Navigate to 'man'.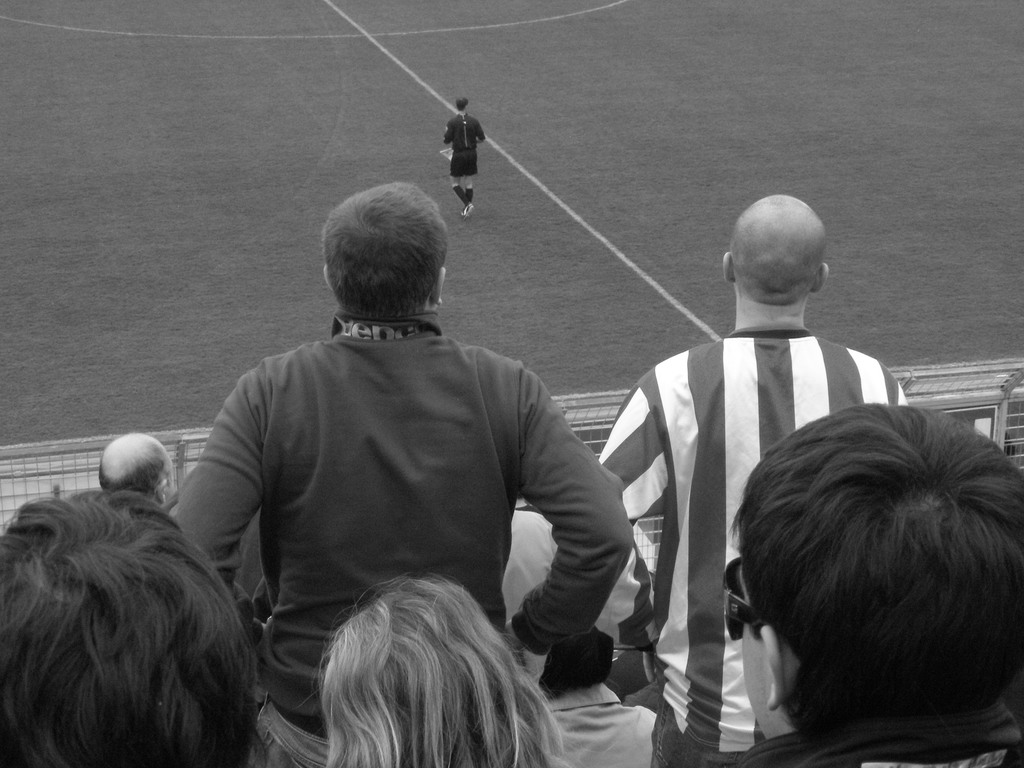
Navigation target: (608,213,917,723).
